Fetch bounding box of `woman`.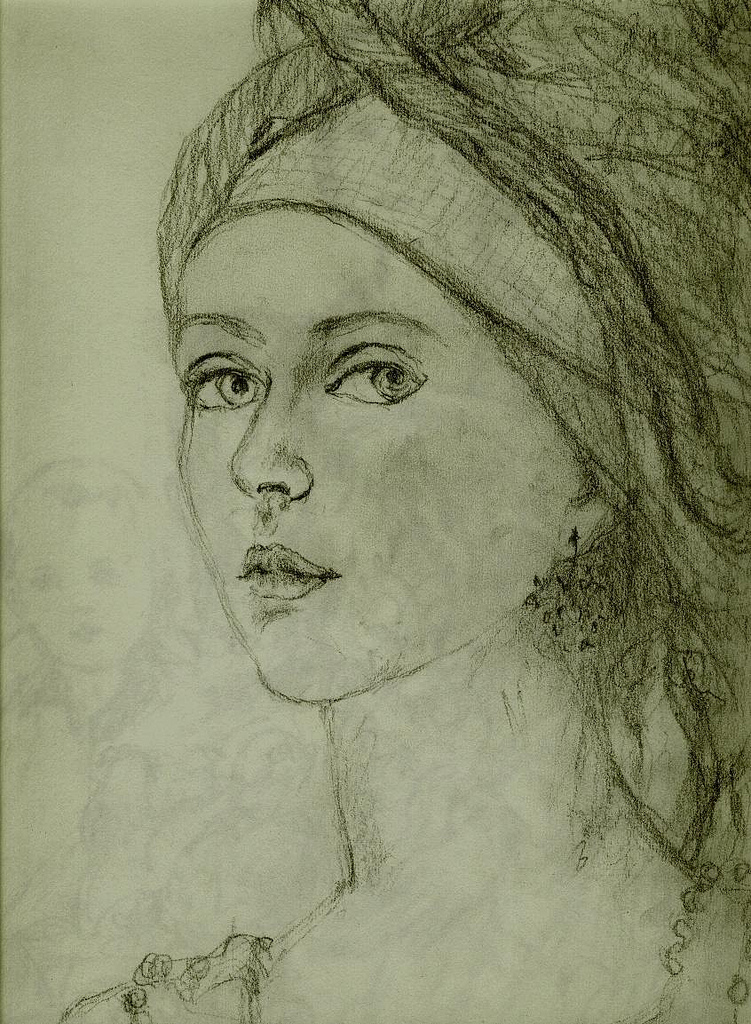
Bbox: 40/78/745/990.
